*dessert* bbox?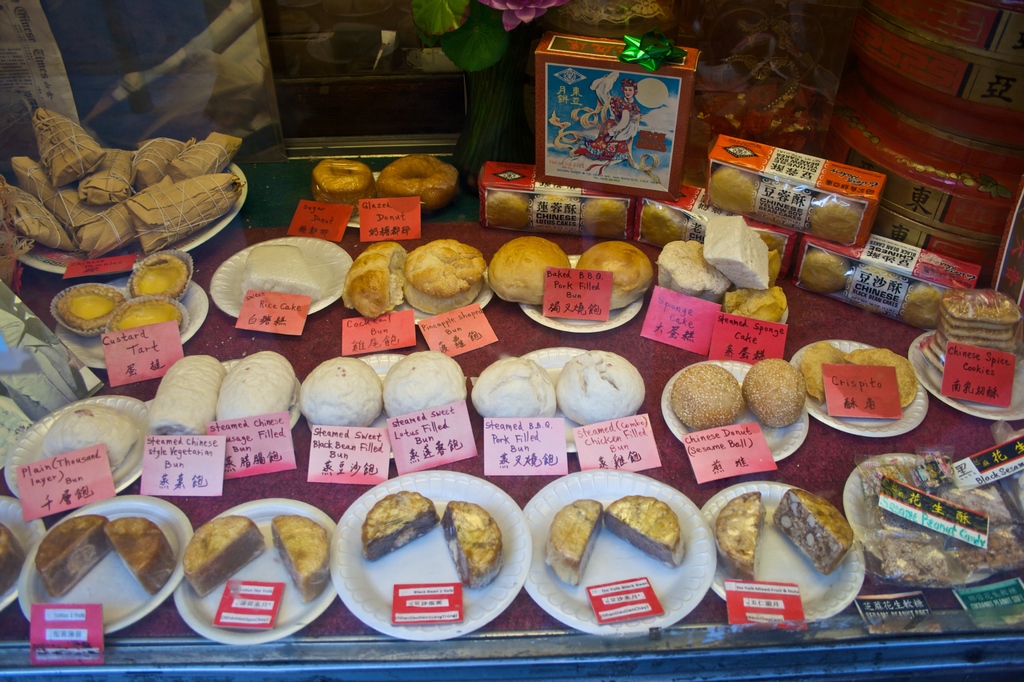
447/505/504/584
